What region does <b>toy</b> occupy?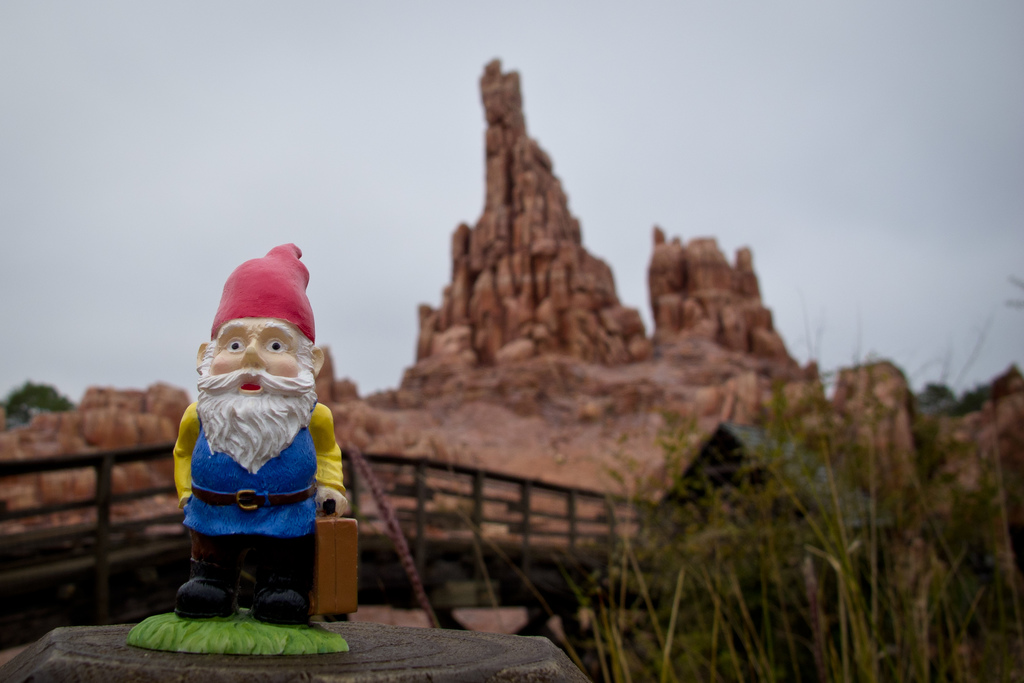
select_region(163, 260, 334, 644).
